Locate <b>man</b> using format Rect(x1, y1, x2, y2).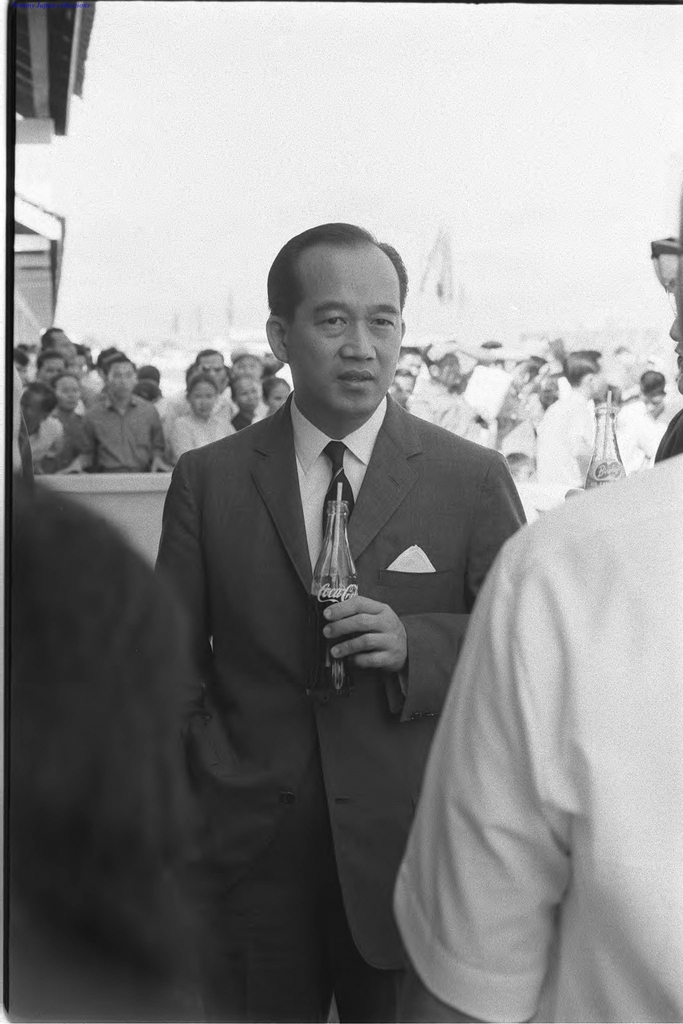
Rect(40, 326, 74, 368).
